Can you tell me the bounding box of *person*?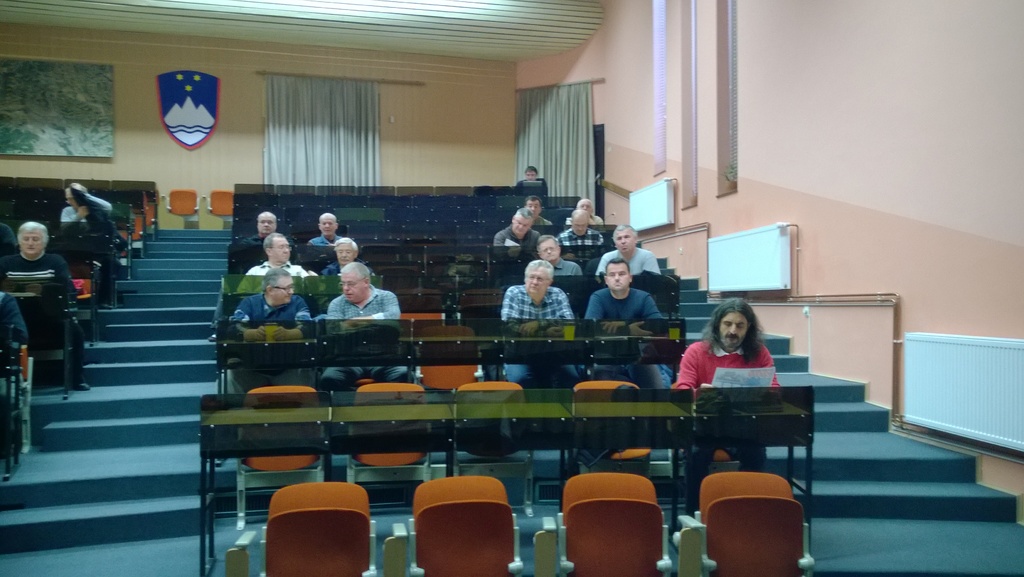
<bbox>0, 215, 18, 257</bbox>.
